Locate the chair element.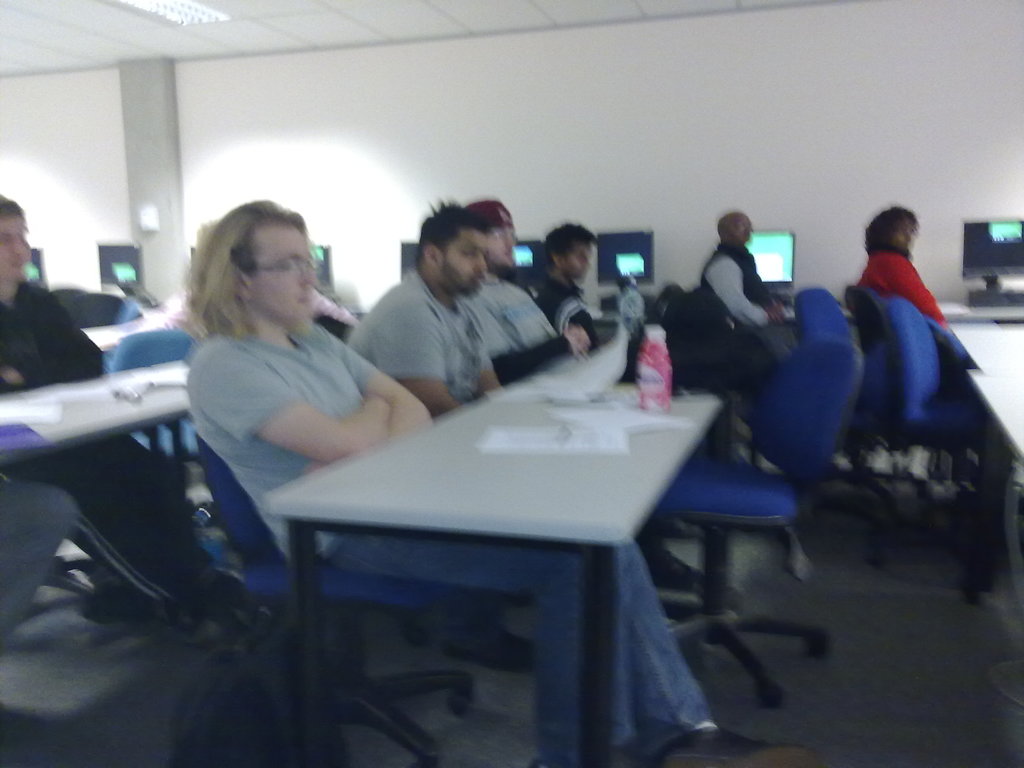
Element bbox: bbox=[99, 321, 209, 550].
